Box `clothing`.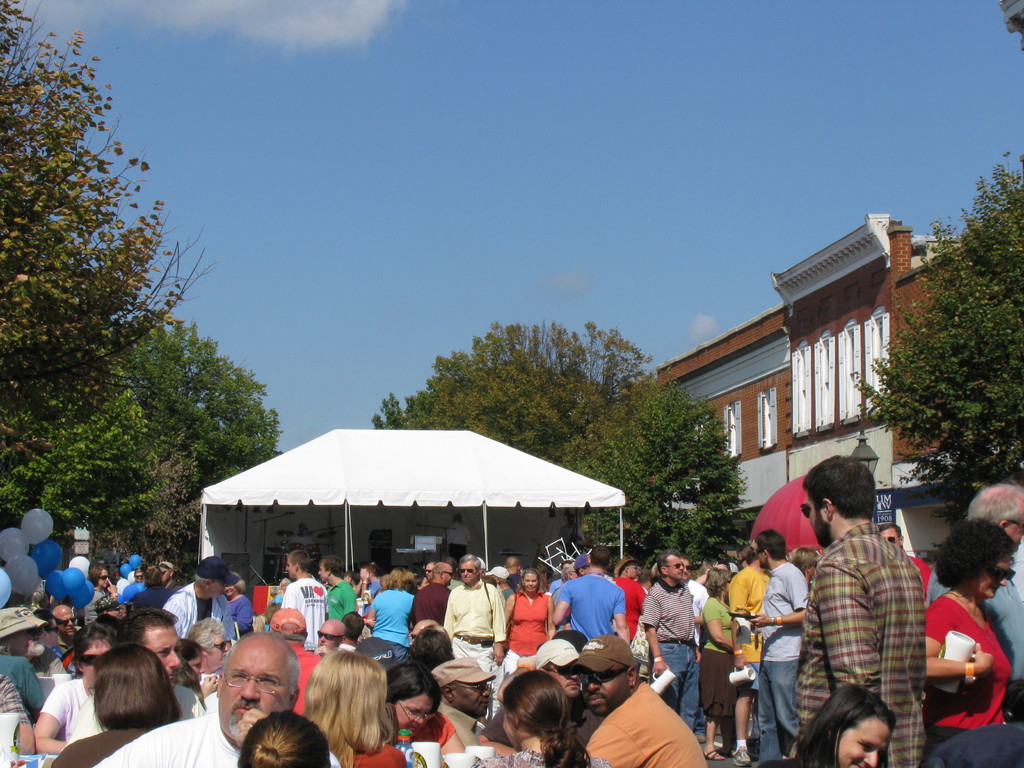
(left=429, top=651, right=498, bottom=742).
